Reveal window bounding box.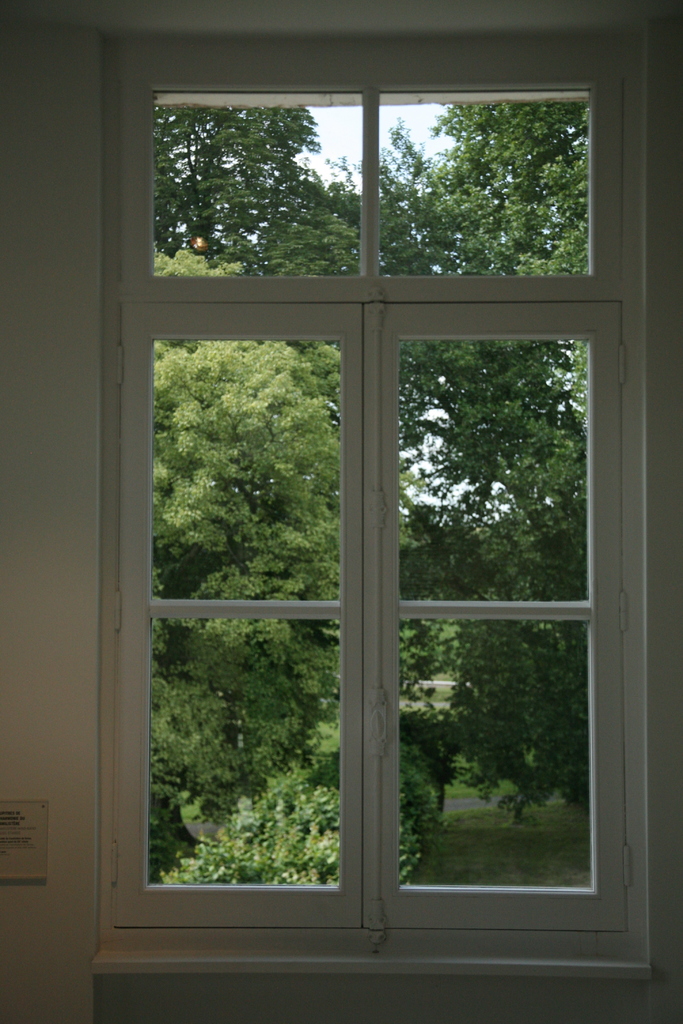
Revealed: x1=115 y1=25 x2=632 y2=948.
